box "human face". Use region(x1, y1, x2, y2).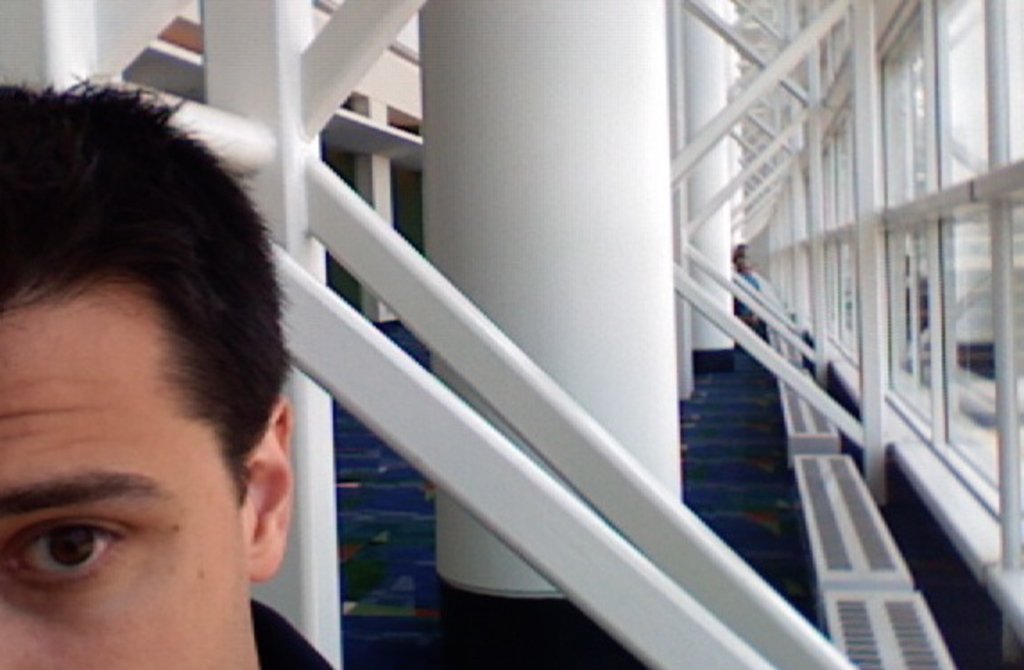
region(5, 330, 297, 668).
